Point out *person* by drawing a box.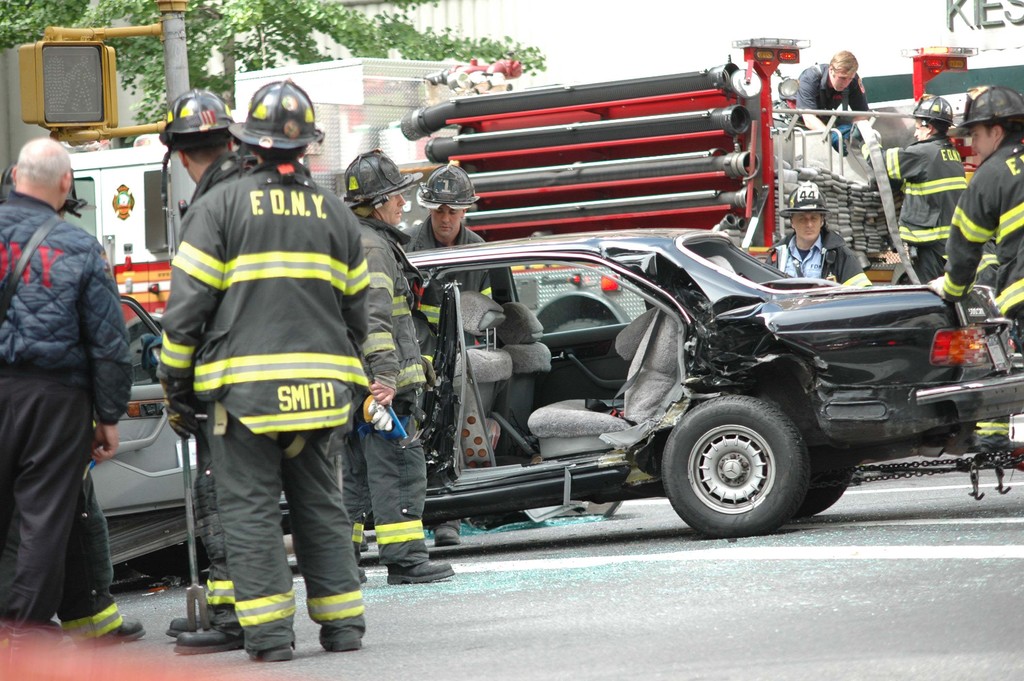
399, 155, 499, 329.
